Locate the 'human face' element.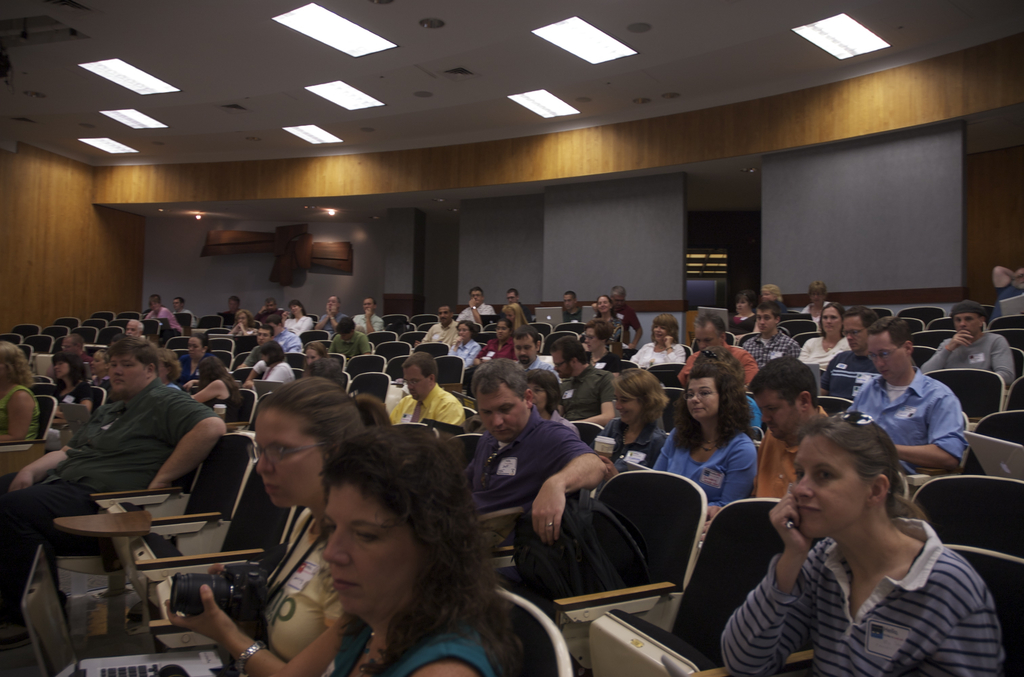
Element bbox: region(290, 301, 301, 313).
